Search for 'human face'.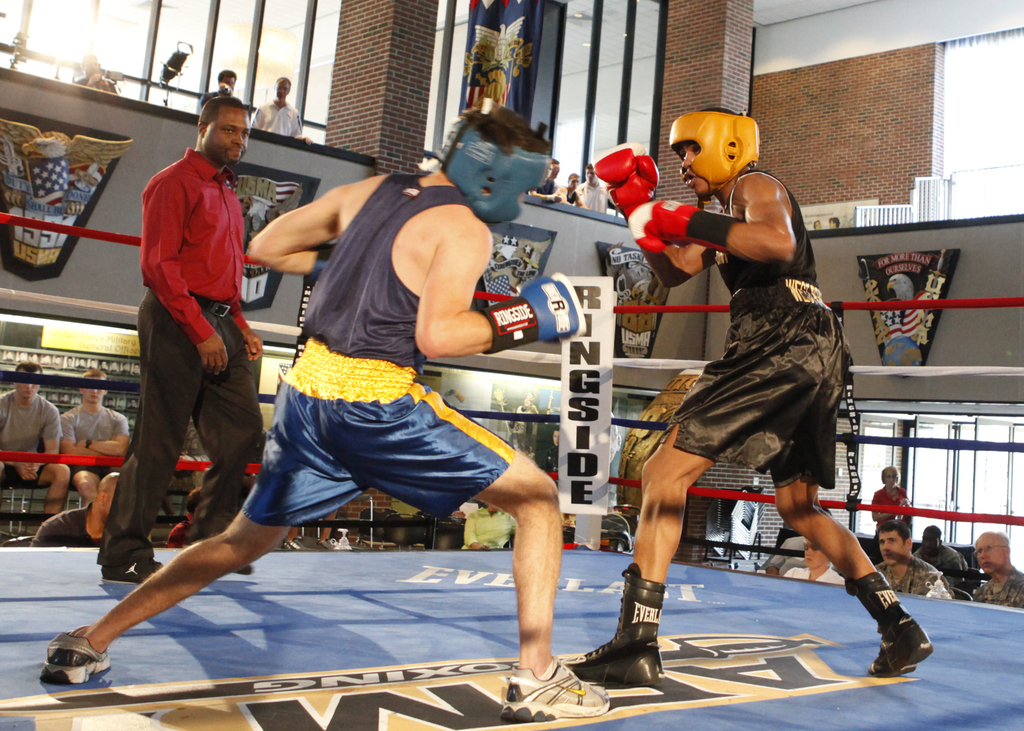
Found at 922 536 938 552.
